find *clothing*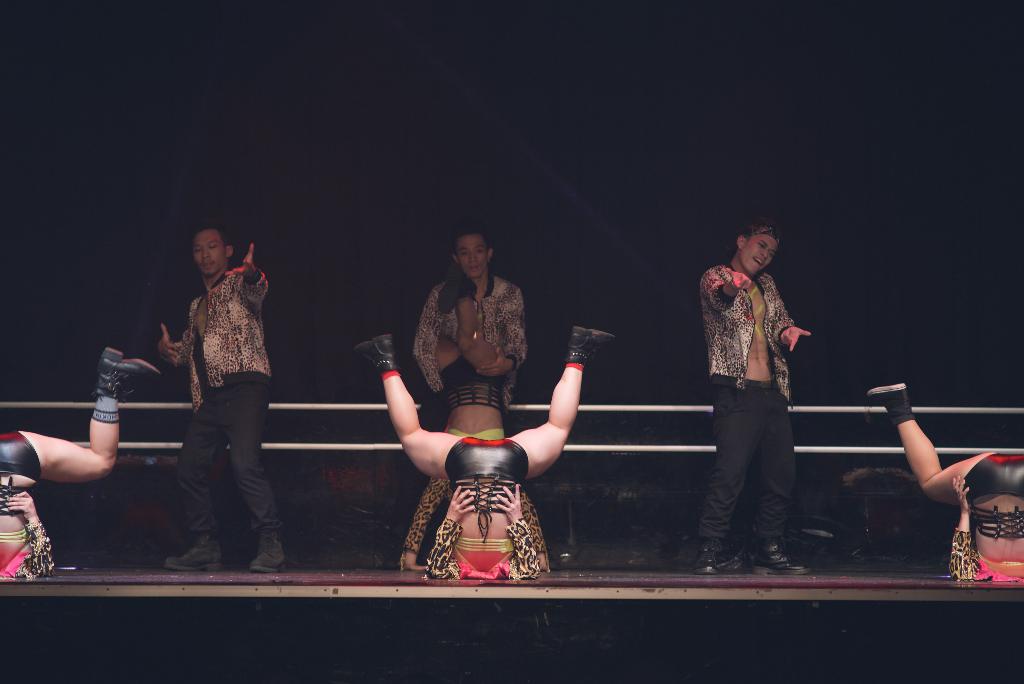
(left=696, top=382, right=794, bottom=550)
